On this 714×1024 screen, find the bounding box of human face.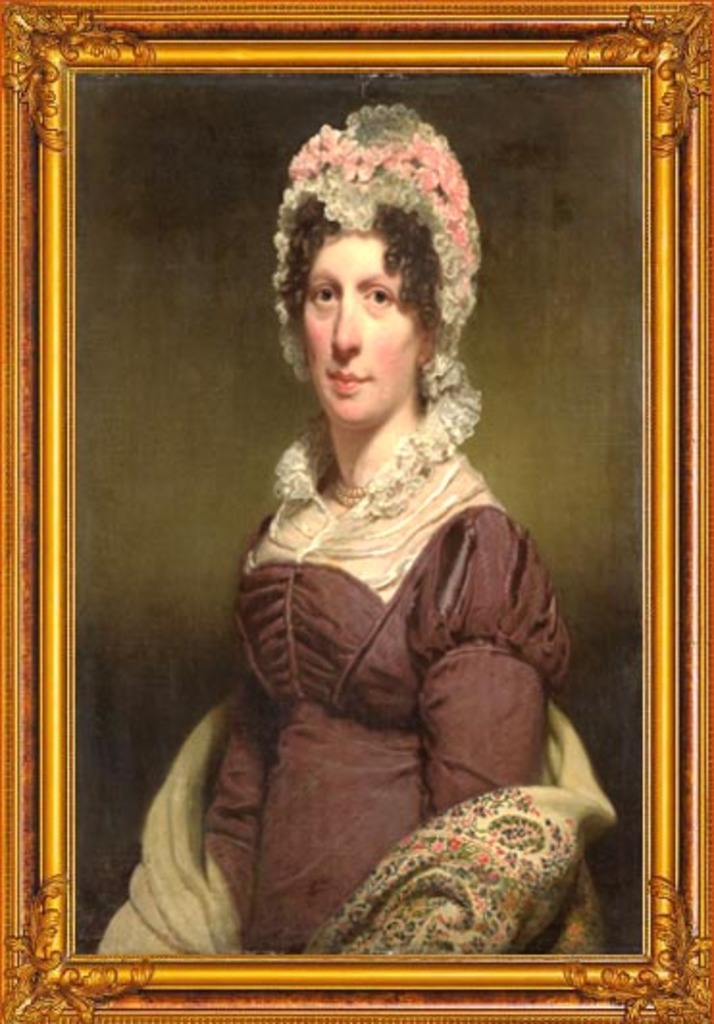
Bounding box: bbox=[302, 231, 418, 429].
